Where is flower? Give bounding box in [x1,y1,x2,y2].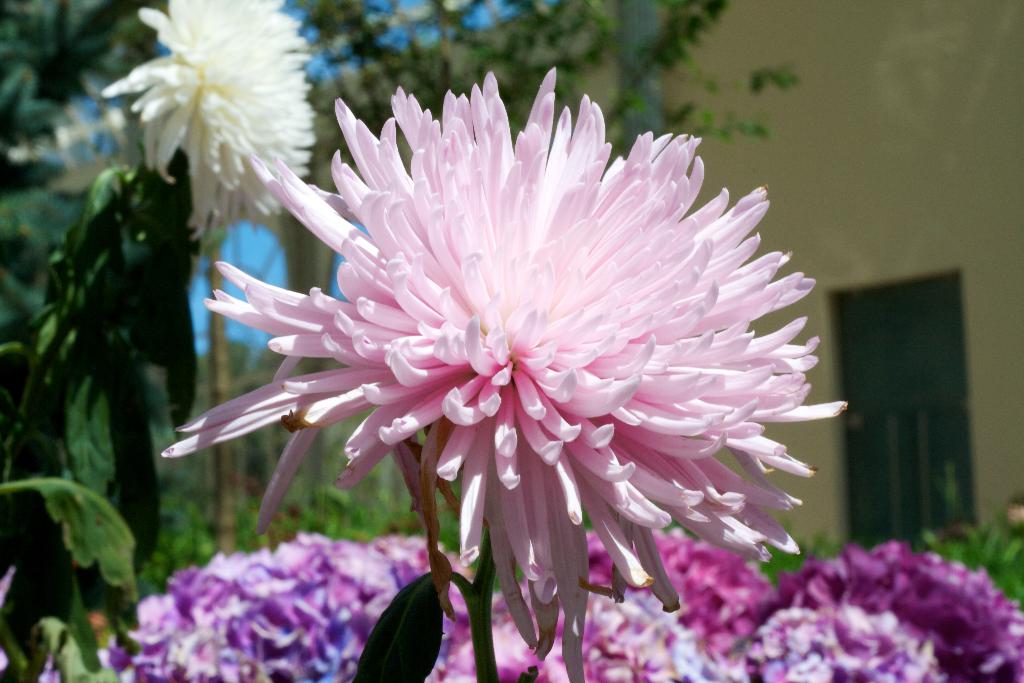
[168,81,829,651].
